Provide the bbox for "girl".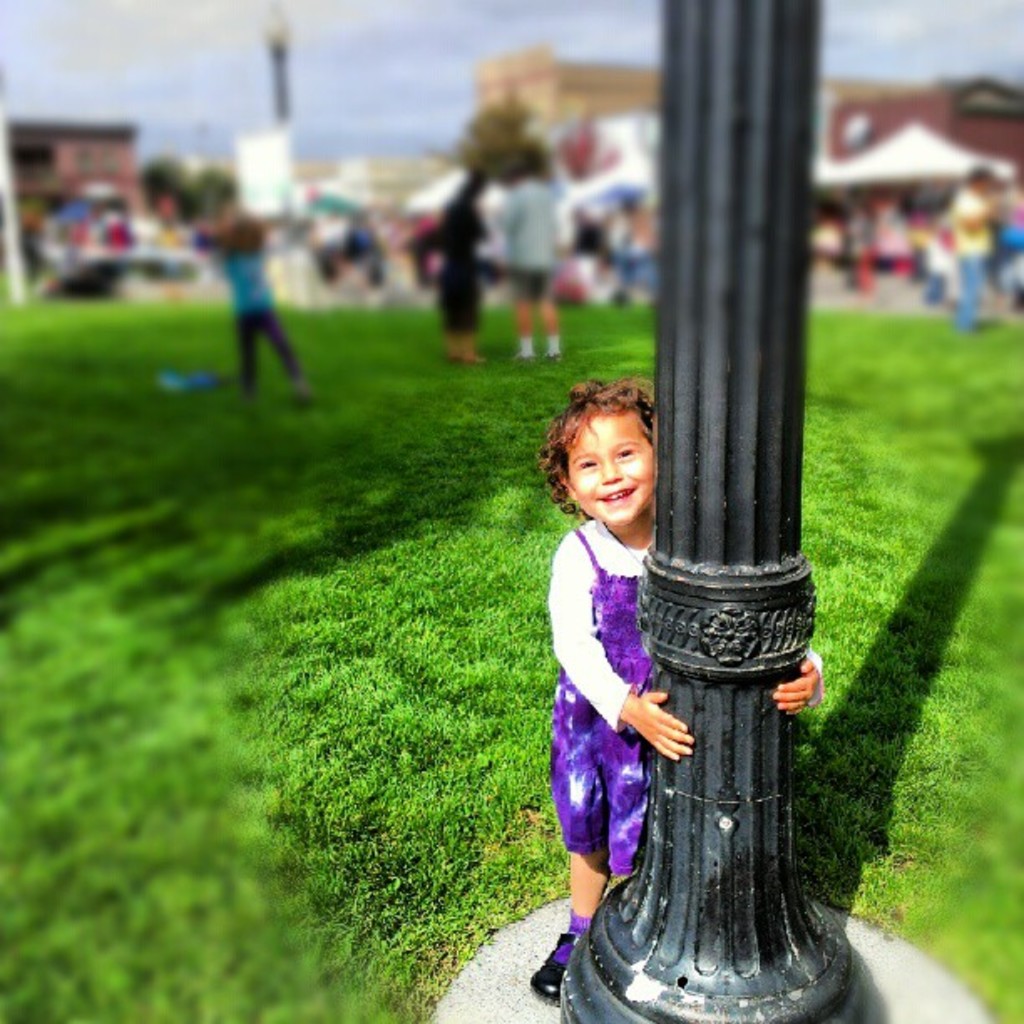
522, 380, 823, 1006.
